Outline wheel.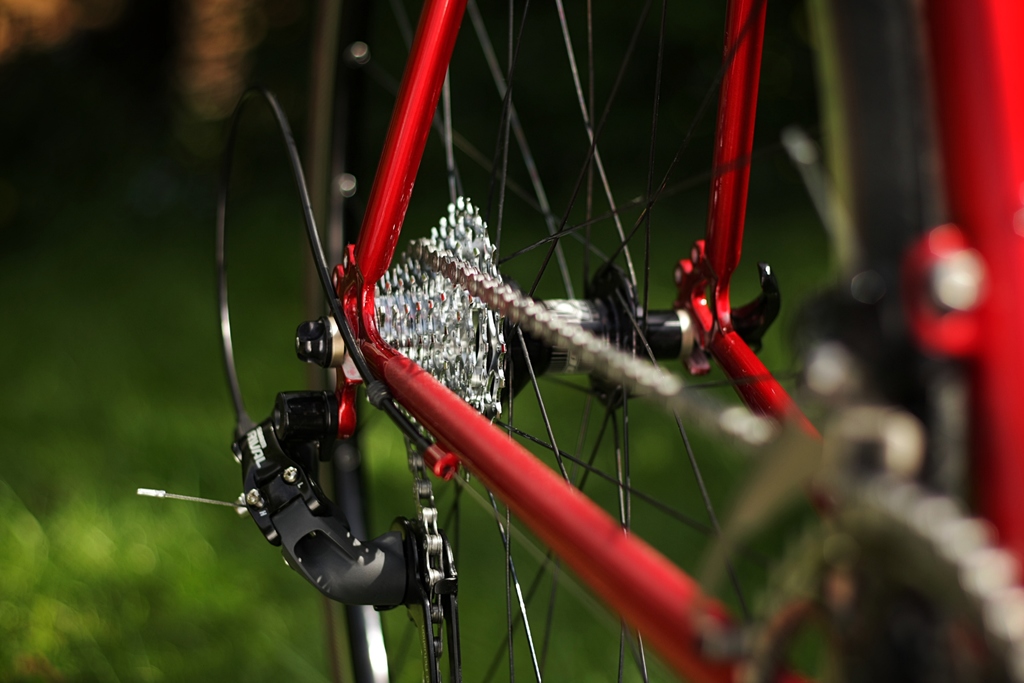
Outline: crop(305, 0, 979, 682).
